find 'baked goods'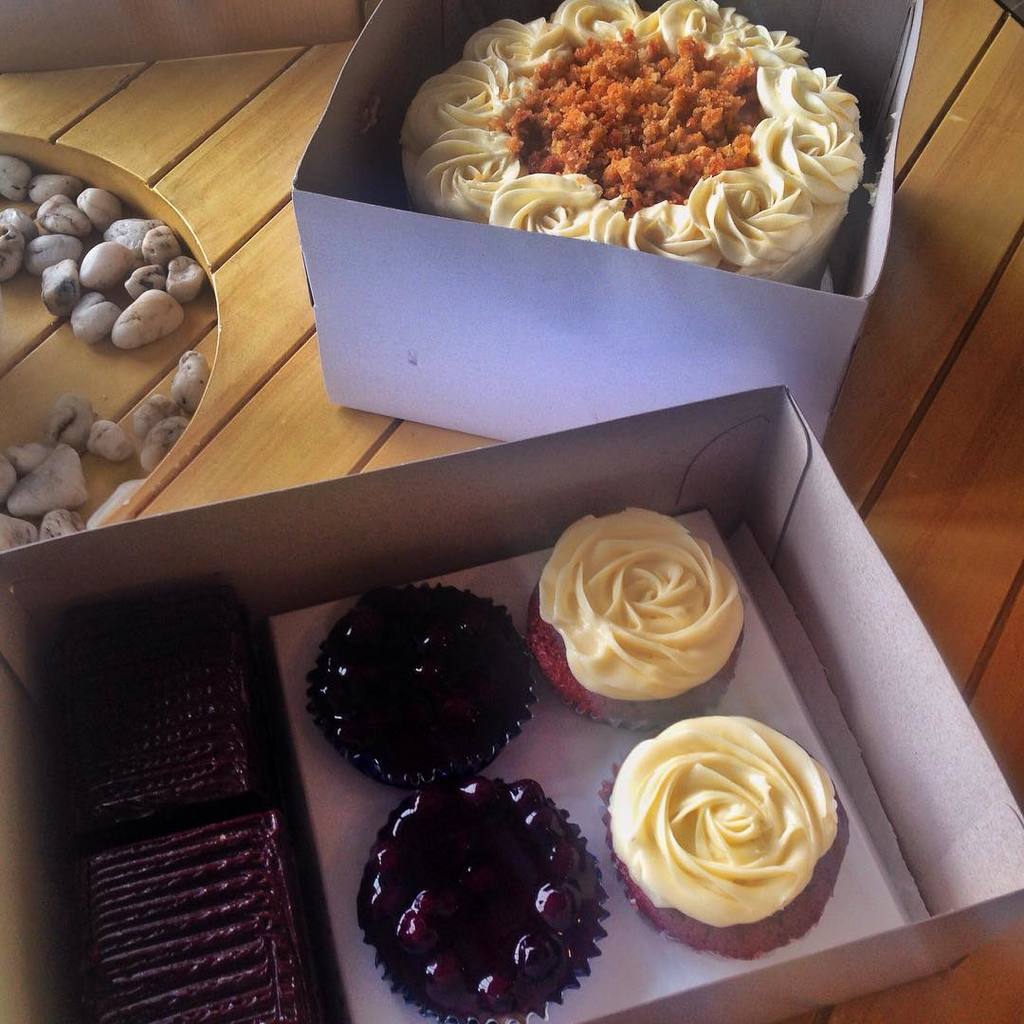
bbox=(527, 500, 744, 728)
